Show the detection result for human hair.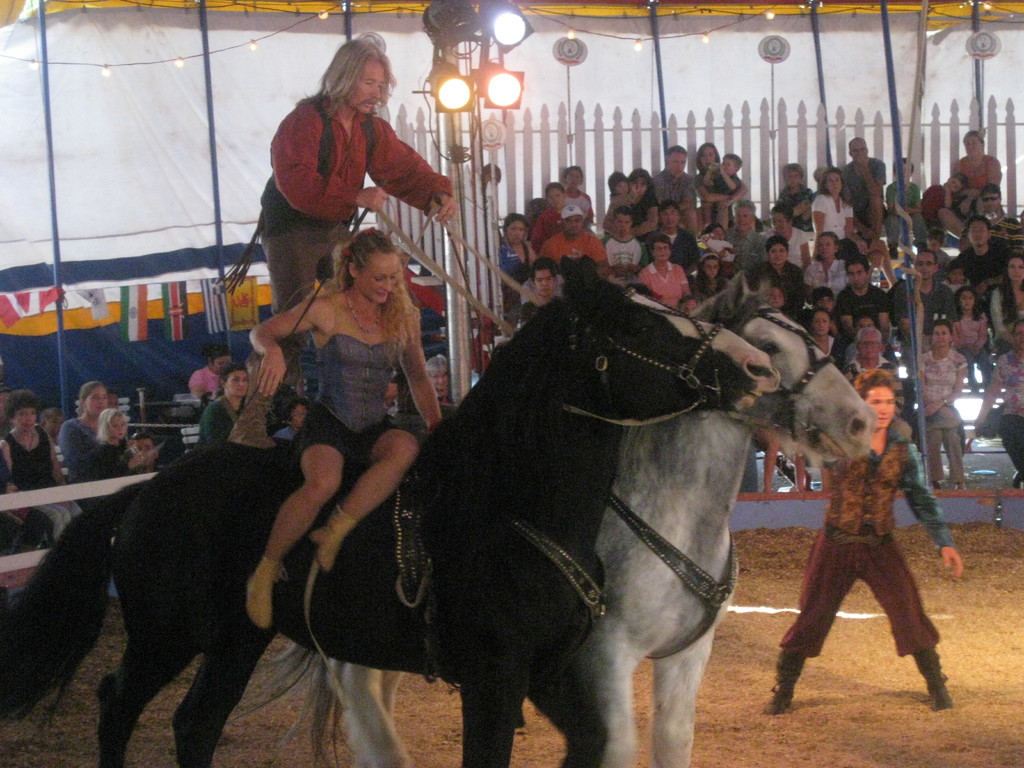
rect(951, 173, 968, 185).
